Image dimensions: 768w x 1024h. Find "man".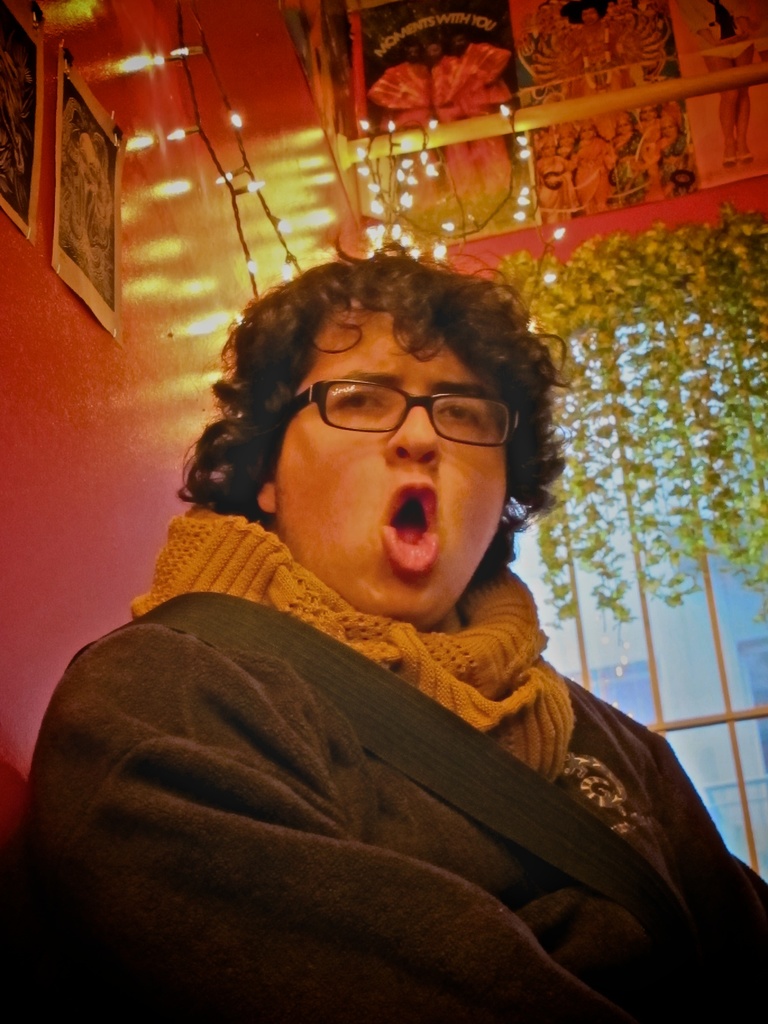
0, 255, 767, 1023.
